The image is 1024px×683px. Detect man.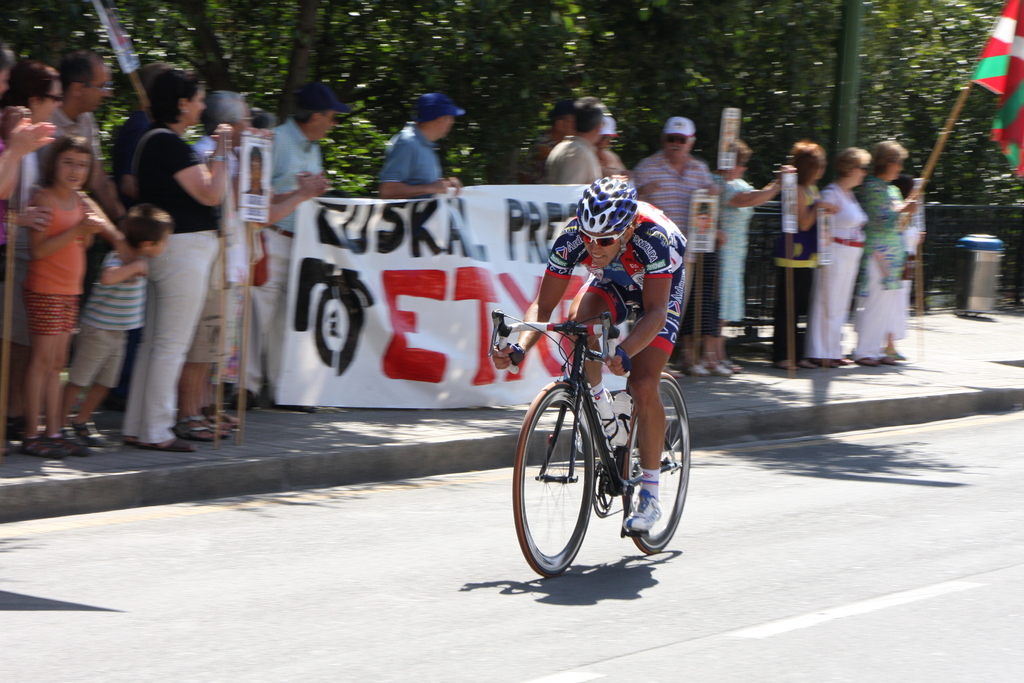
Detection: (45,47,118,217).
